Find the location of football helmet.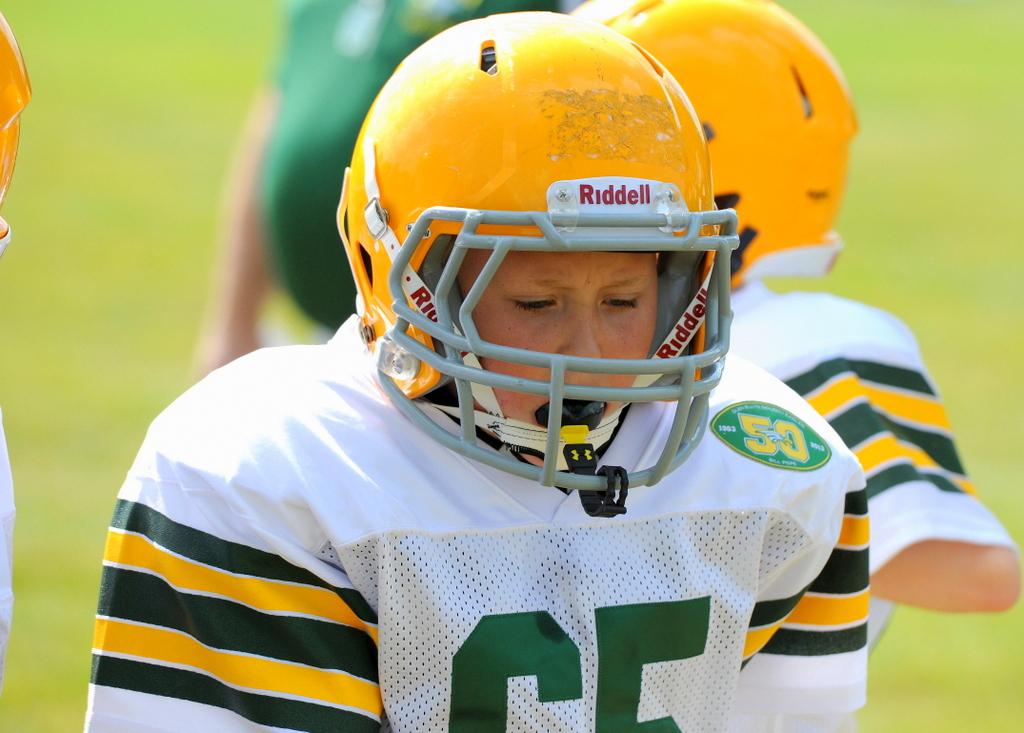
Location: 576, 0, 852, 291.
